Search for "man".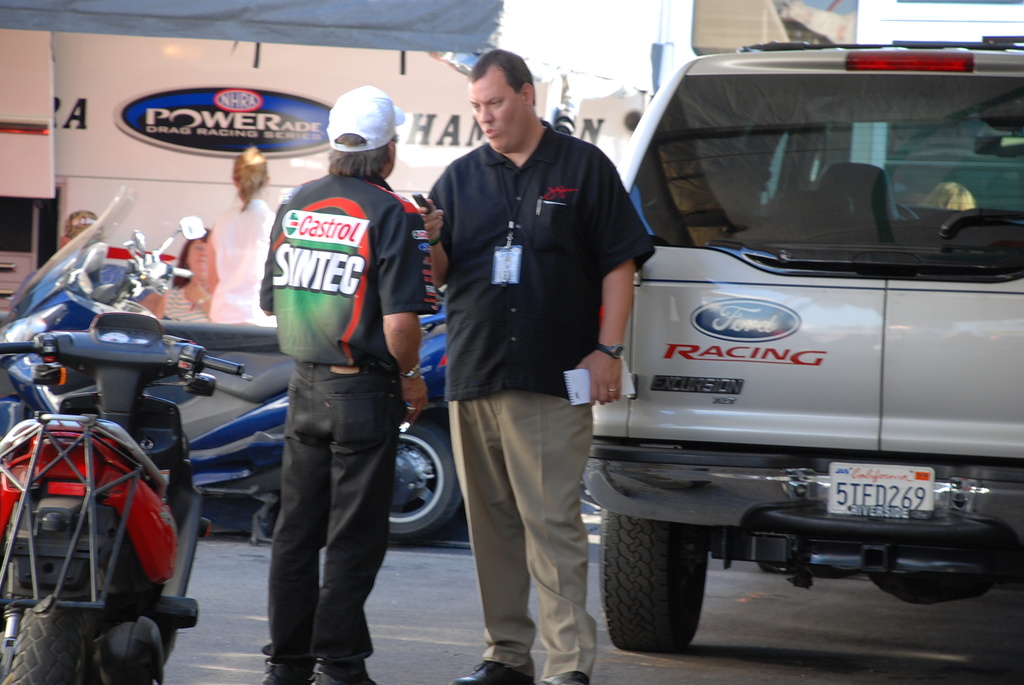
Found at detection(426, 59, 641, 671).
